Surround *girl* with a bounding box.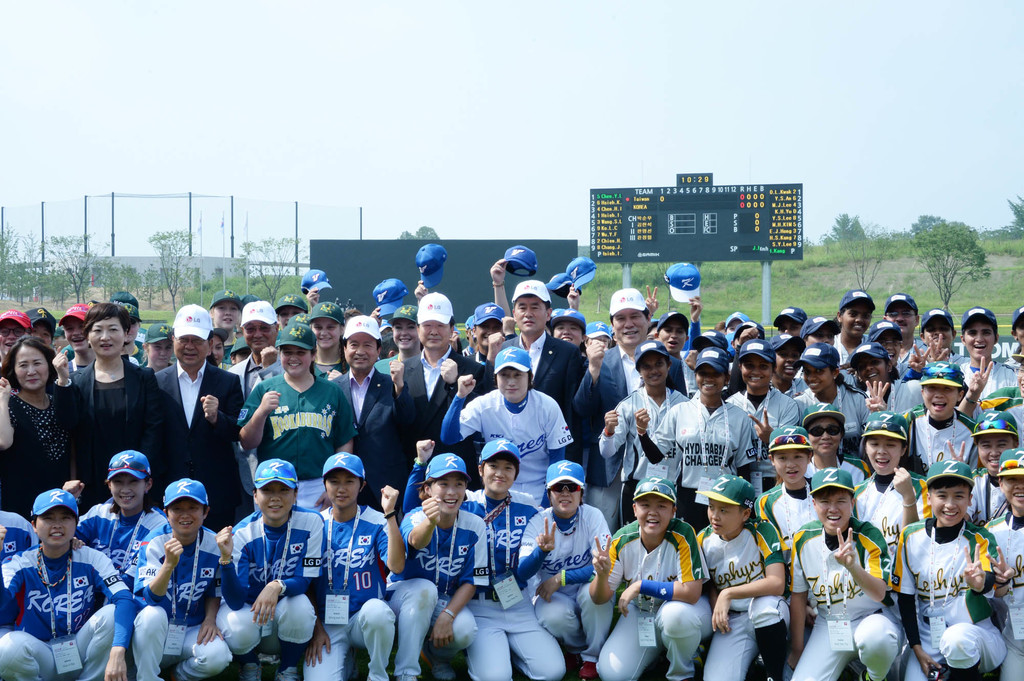
region(444, 349, 564, 506).
